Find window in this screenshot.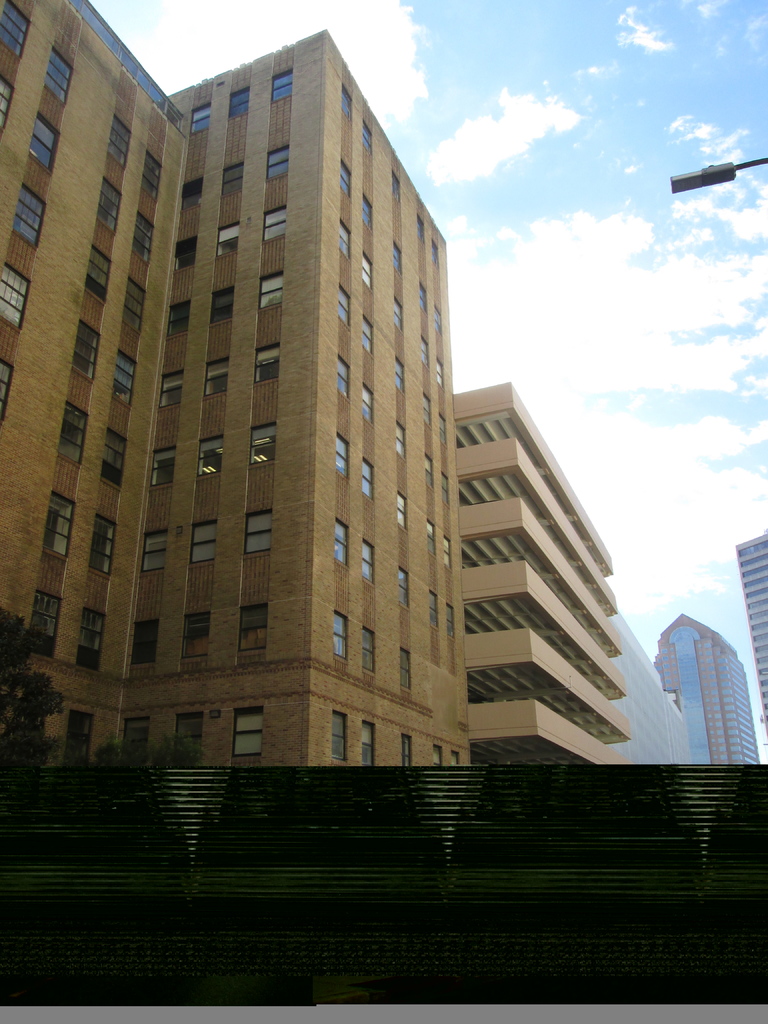
The bounding box for window is x1=396 y1=301 x2=408 y2=330.
